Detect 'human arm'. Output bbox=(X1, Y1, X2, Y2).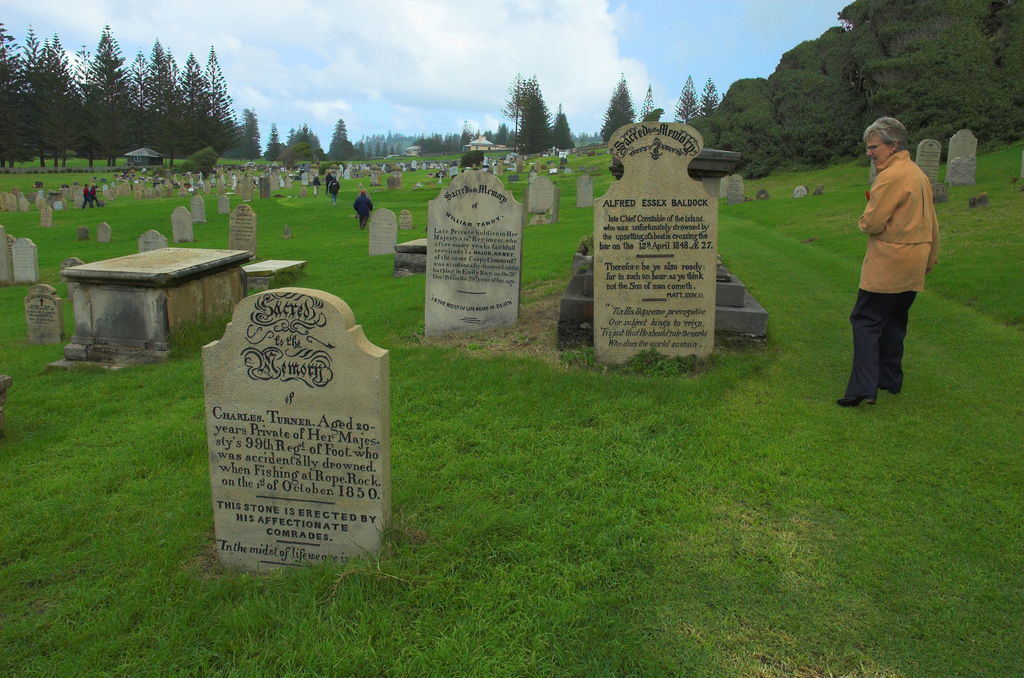
bbox=(353, 198, 358, 210).
